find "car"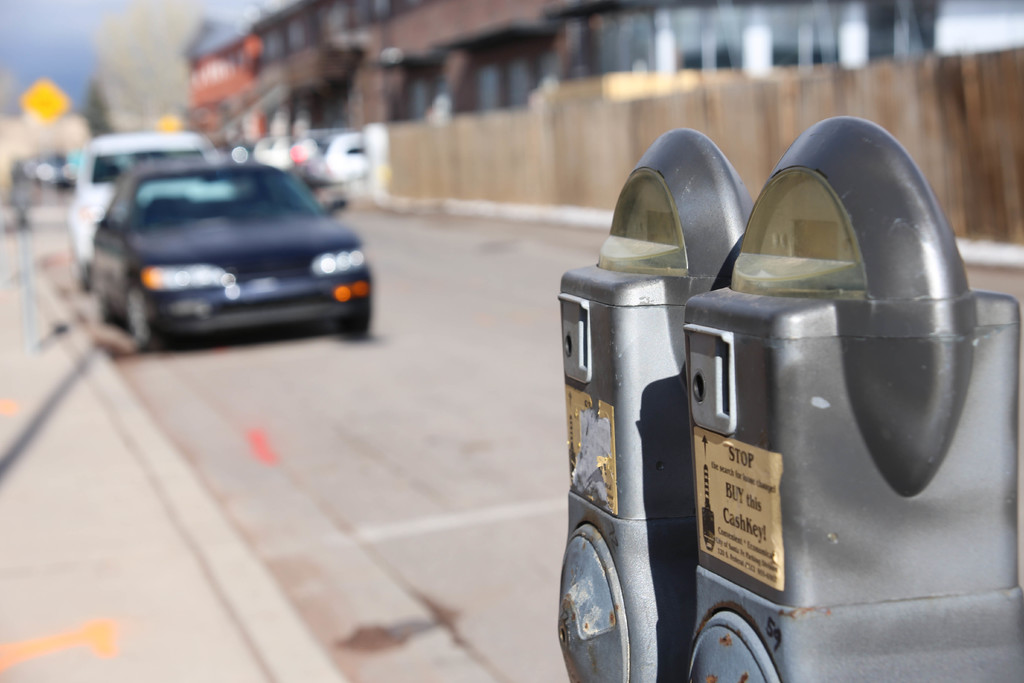
region(92, 160, 379, 350)
